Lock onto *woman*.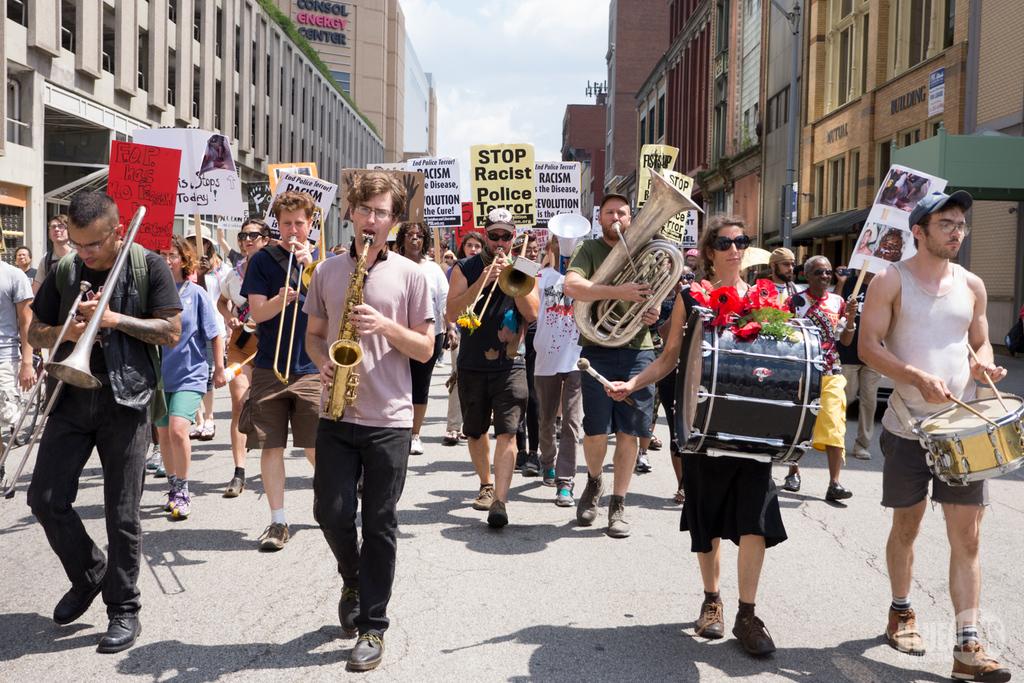
Locked: box=[604, 214, 785, 654].
